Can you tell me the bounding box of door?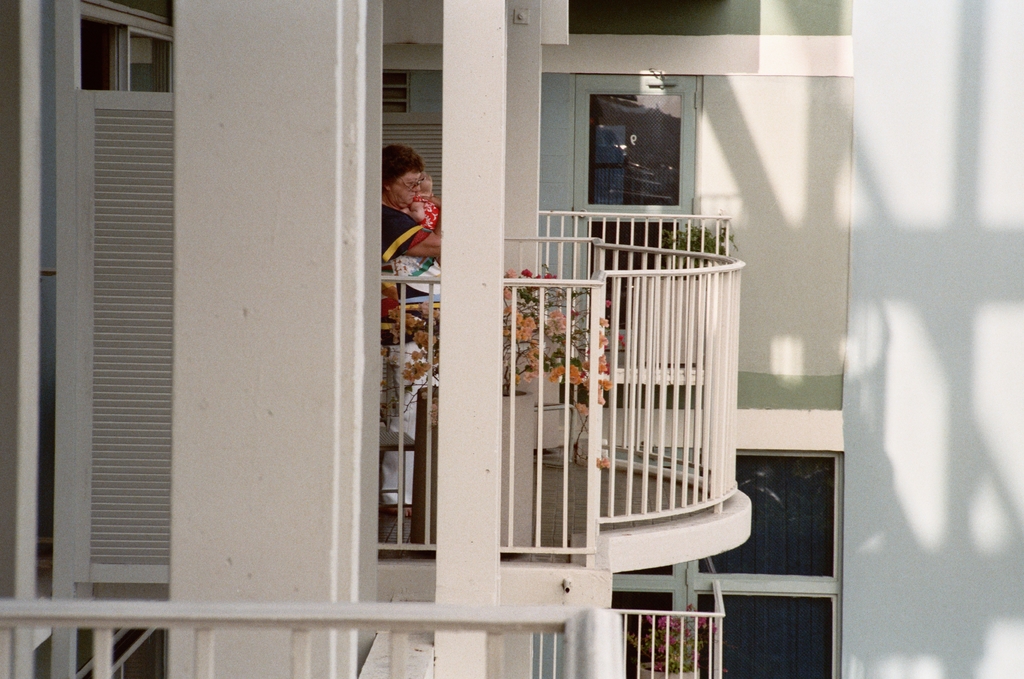
detection(45, 0, 202, 625).
